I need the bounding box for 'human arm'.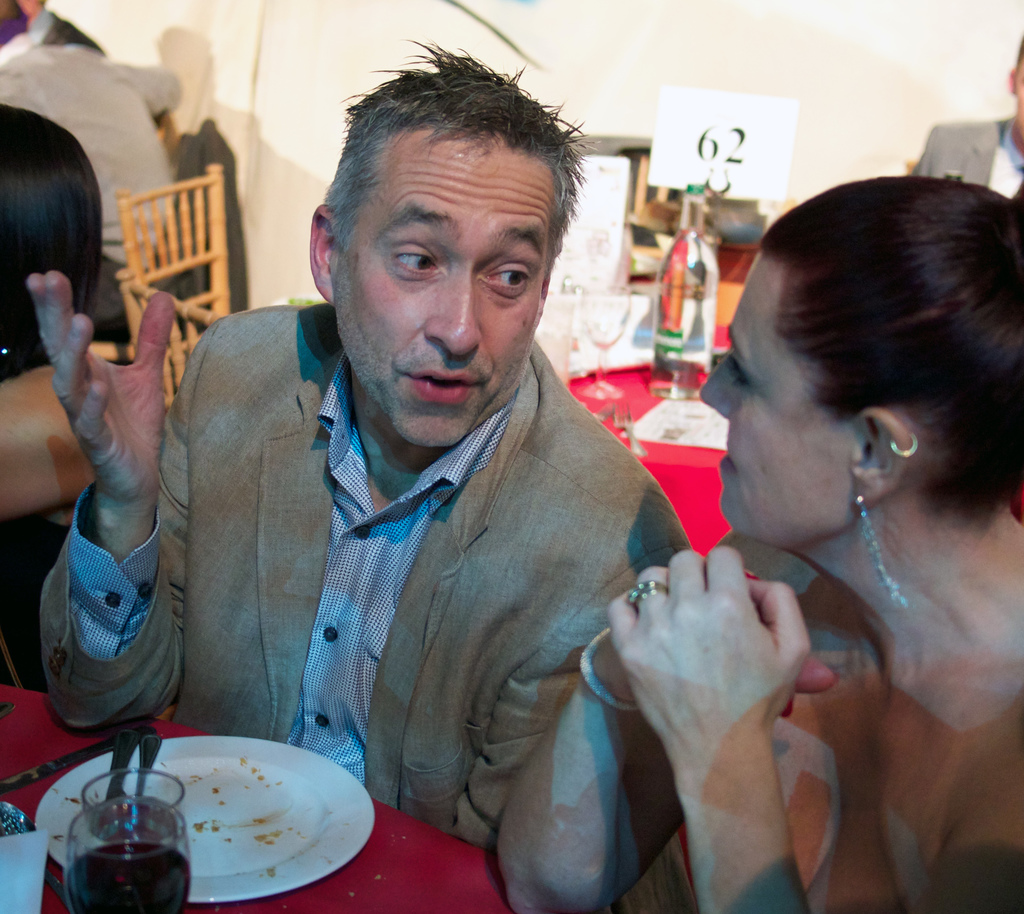
Here it is: locate(600, 543, 809, 913).
